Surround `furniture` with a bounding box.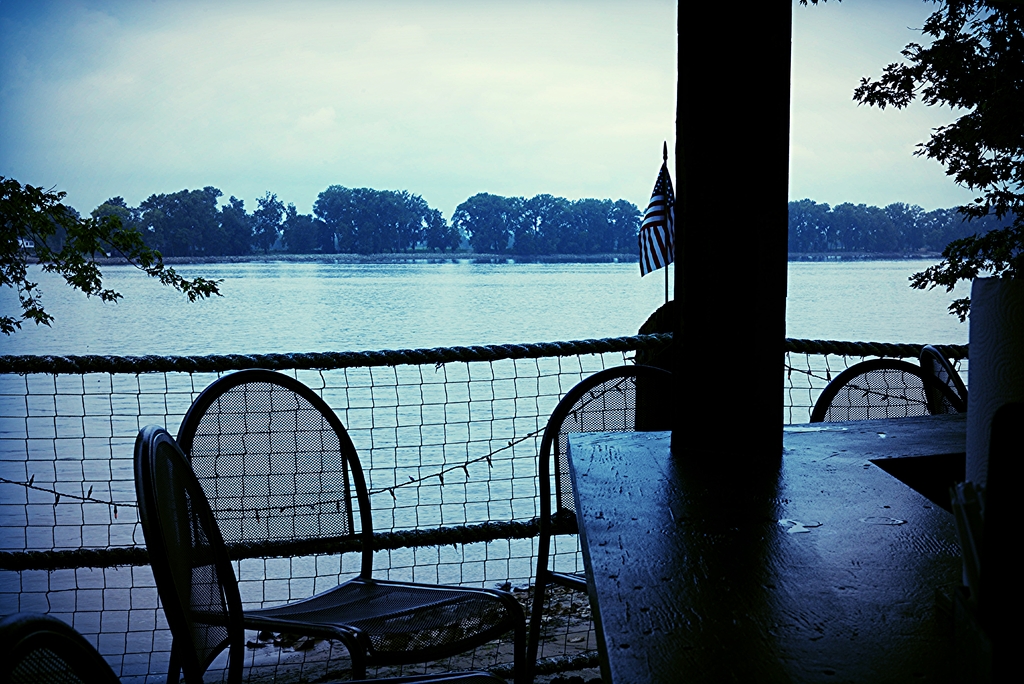
bbox=(0, 608, 122, 683).
